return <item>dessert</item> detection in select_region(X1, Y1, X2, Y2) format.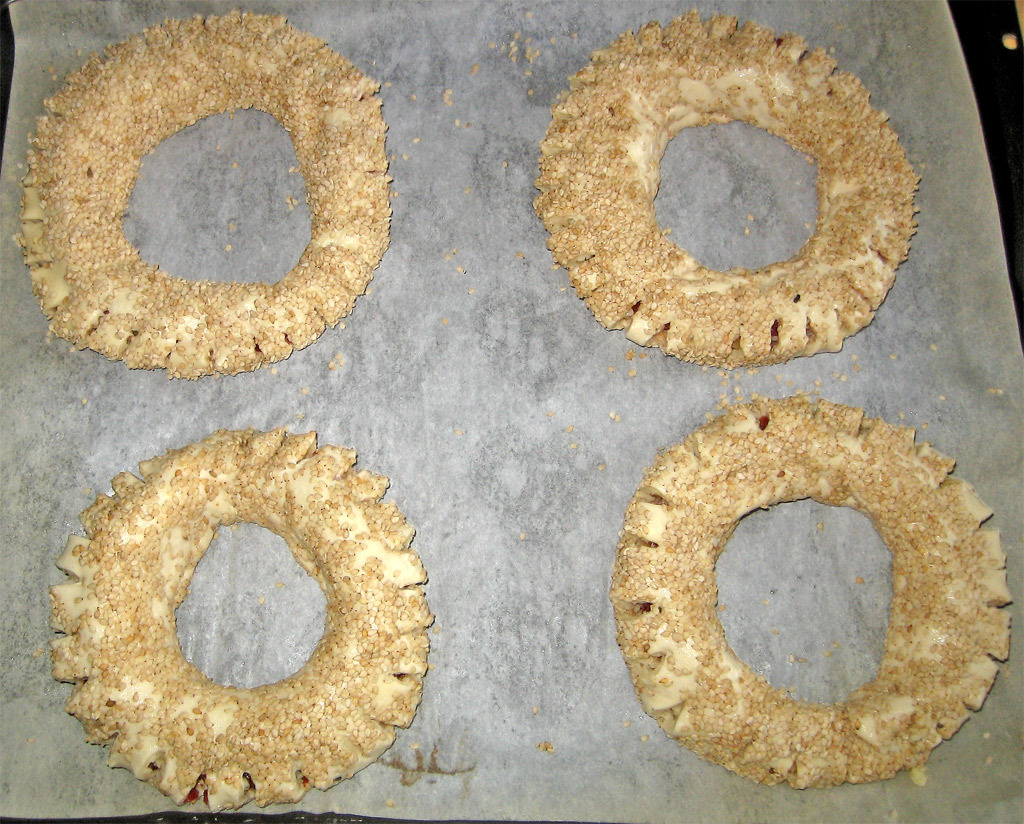
select_region(49, 424, 439, 822).
